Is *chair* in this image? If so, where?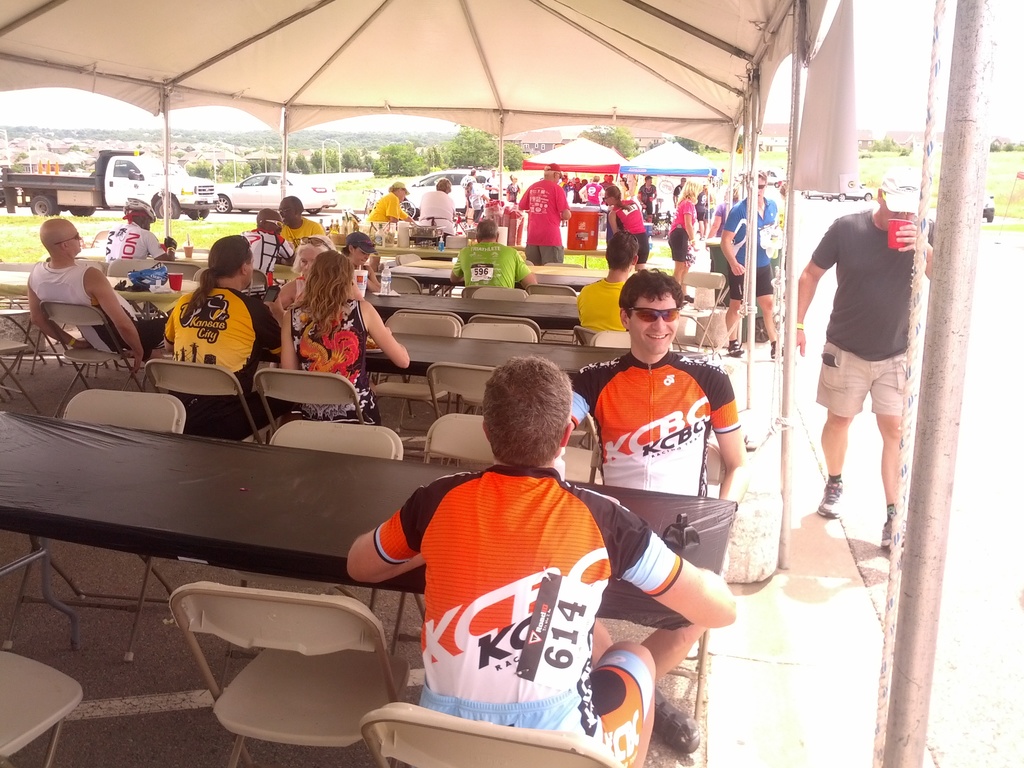
Yes, at [0,331,35,405].
